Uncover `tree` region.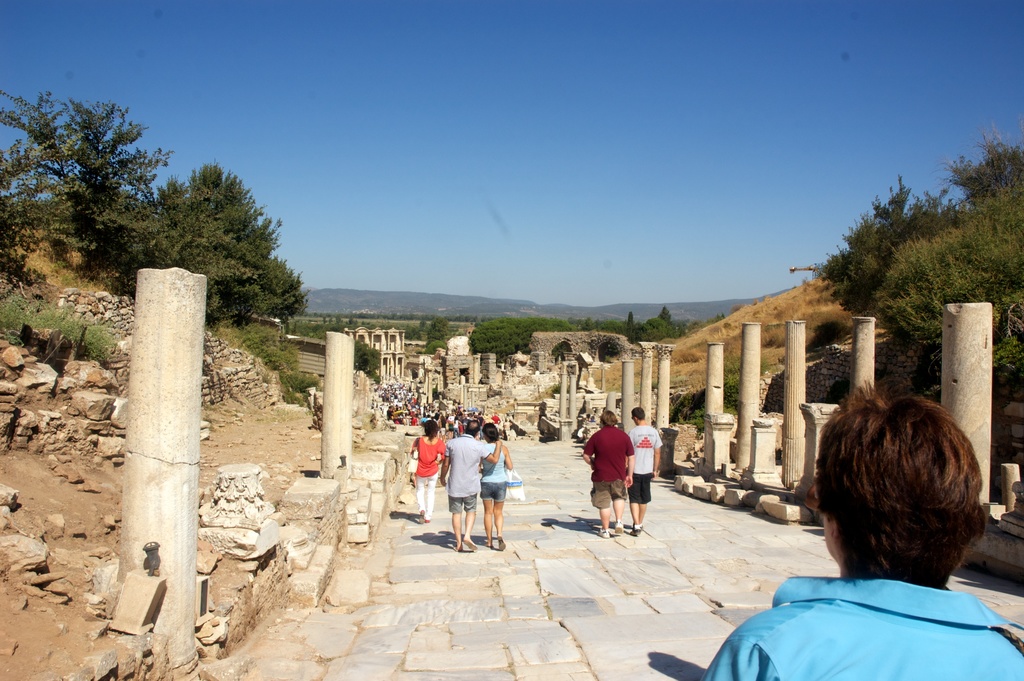
Uncovered: l=820, t=129, r=1023, b=385.
